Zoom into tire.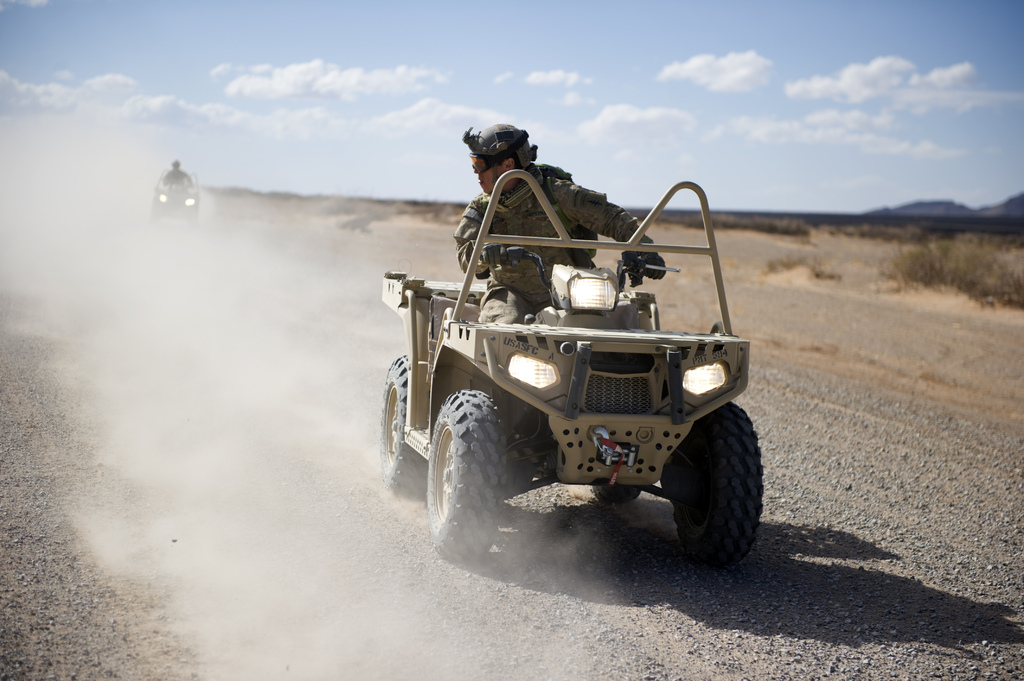
Zoom target: BBox(425, 388, 504, 560).
